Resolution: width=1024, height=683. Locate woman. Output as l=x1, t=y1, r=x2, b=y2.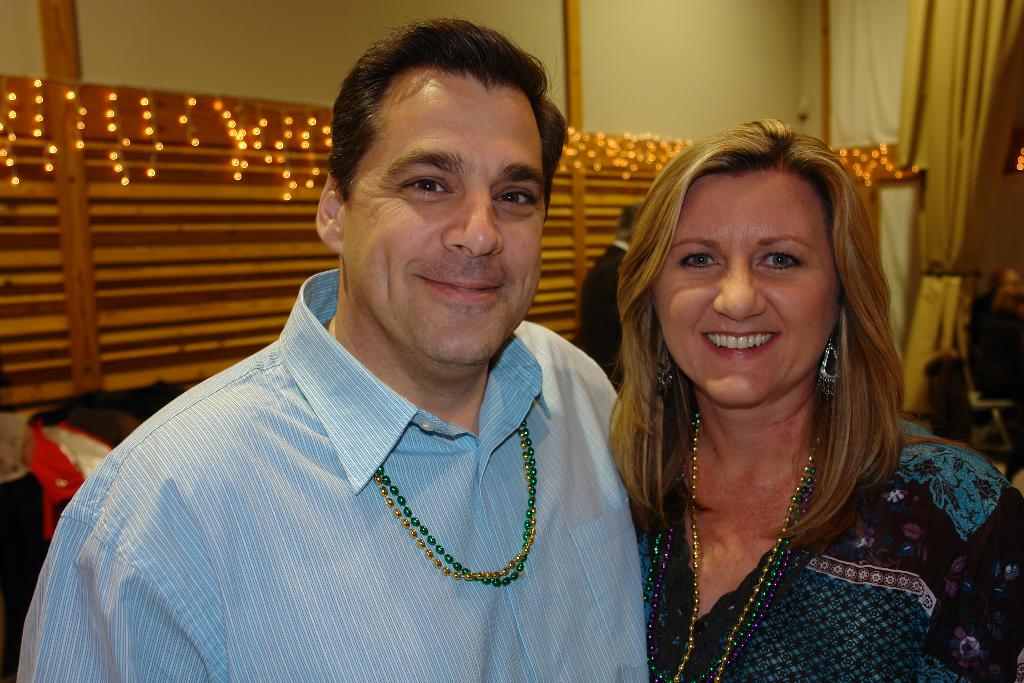
l=593, t=115, r=1023, b=682.
